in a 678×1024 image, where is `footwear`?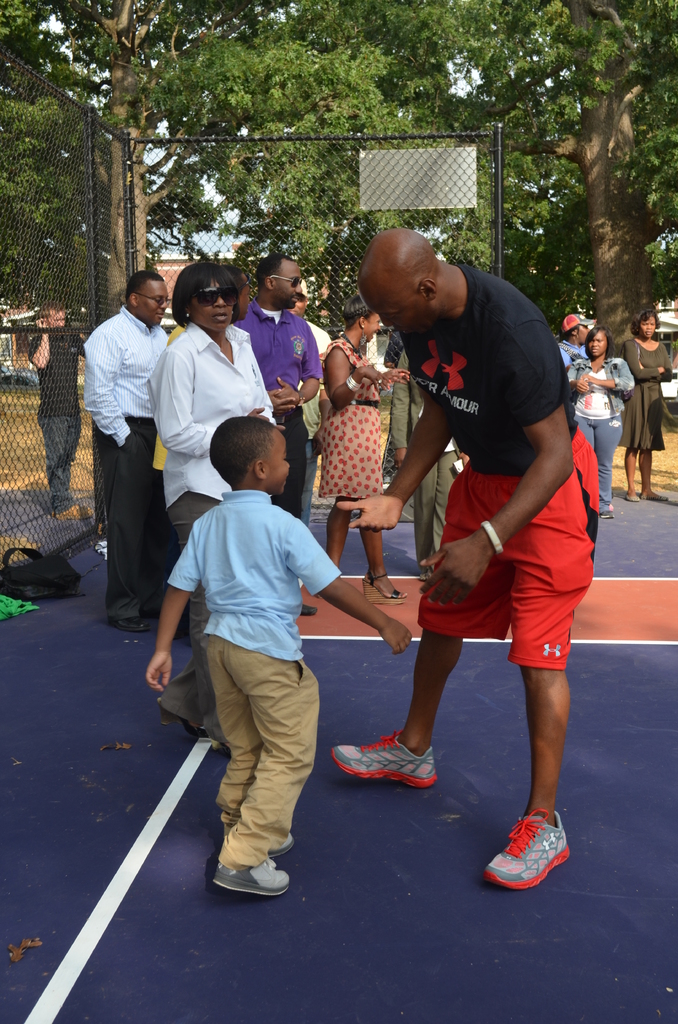
<region>122, 617, 154, 634</region>.
